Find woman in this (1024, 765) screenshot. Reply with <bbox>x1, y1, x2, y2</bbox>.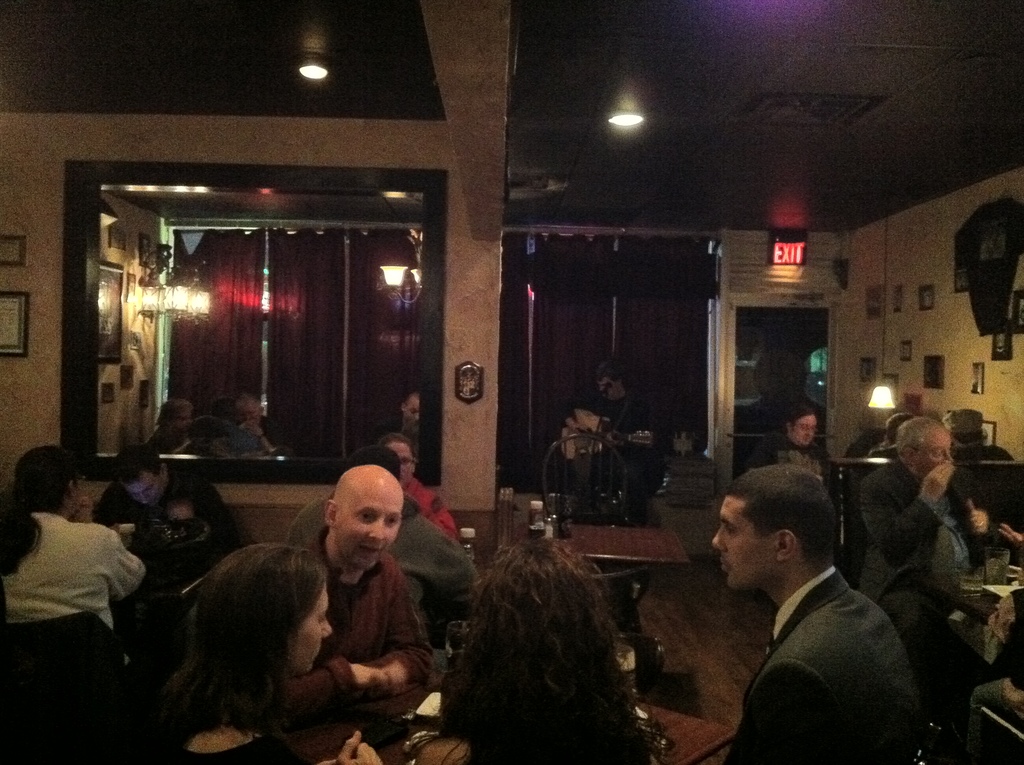
<bbox>378, 434, 456, 535</bbox>.
